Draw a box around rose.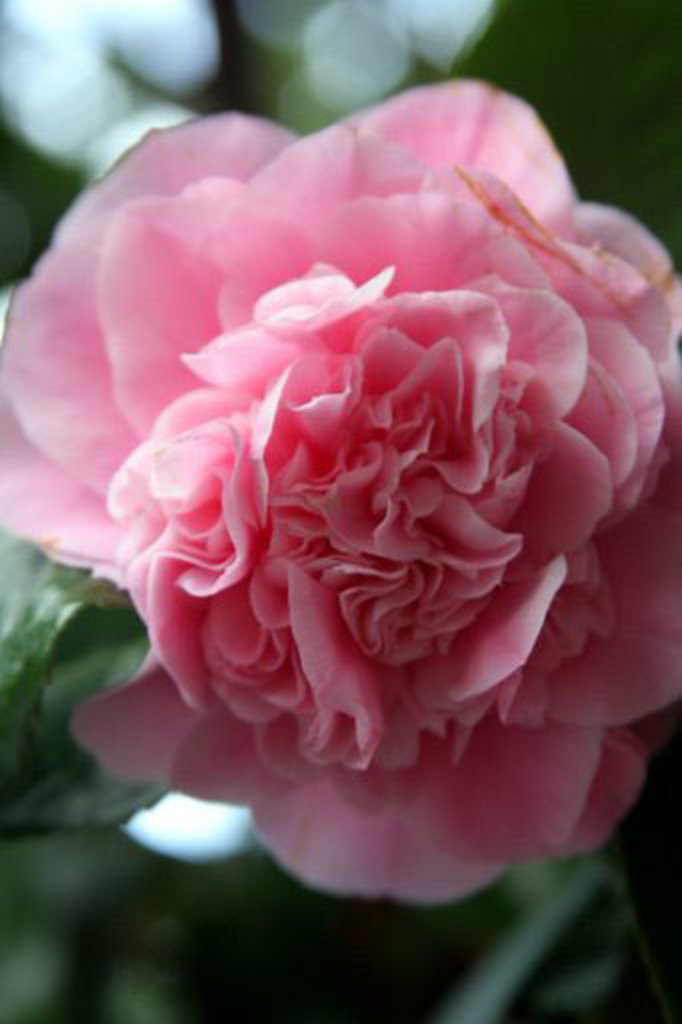
(left=0, top=76, right=680, bottom=904).
